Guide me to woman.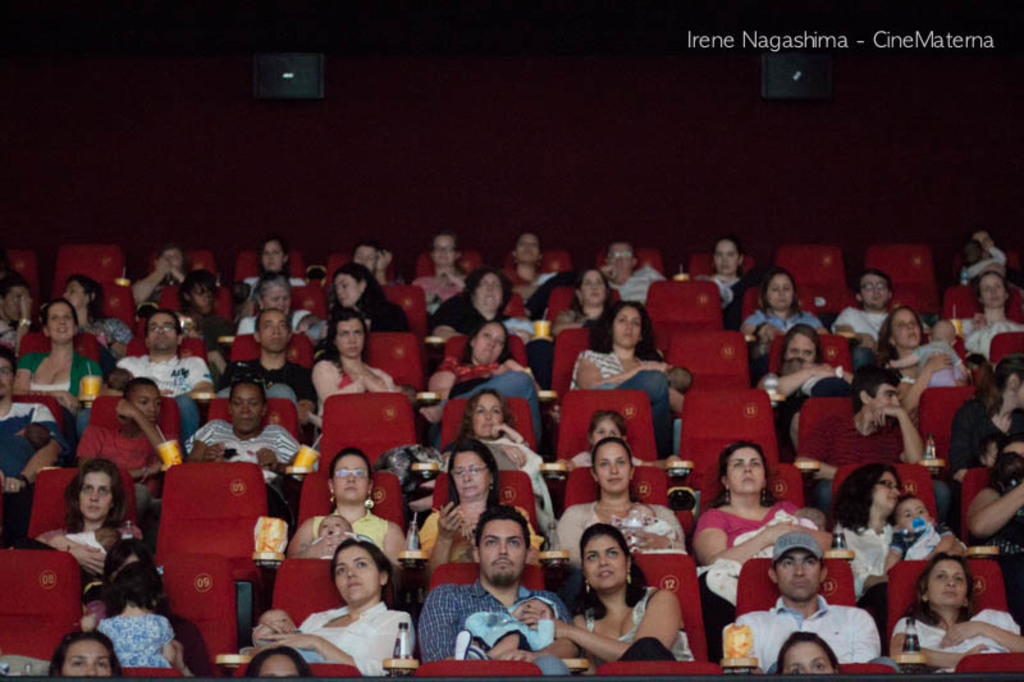
Guidance: left=754, top=324, right=847, bottom=453.
